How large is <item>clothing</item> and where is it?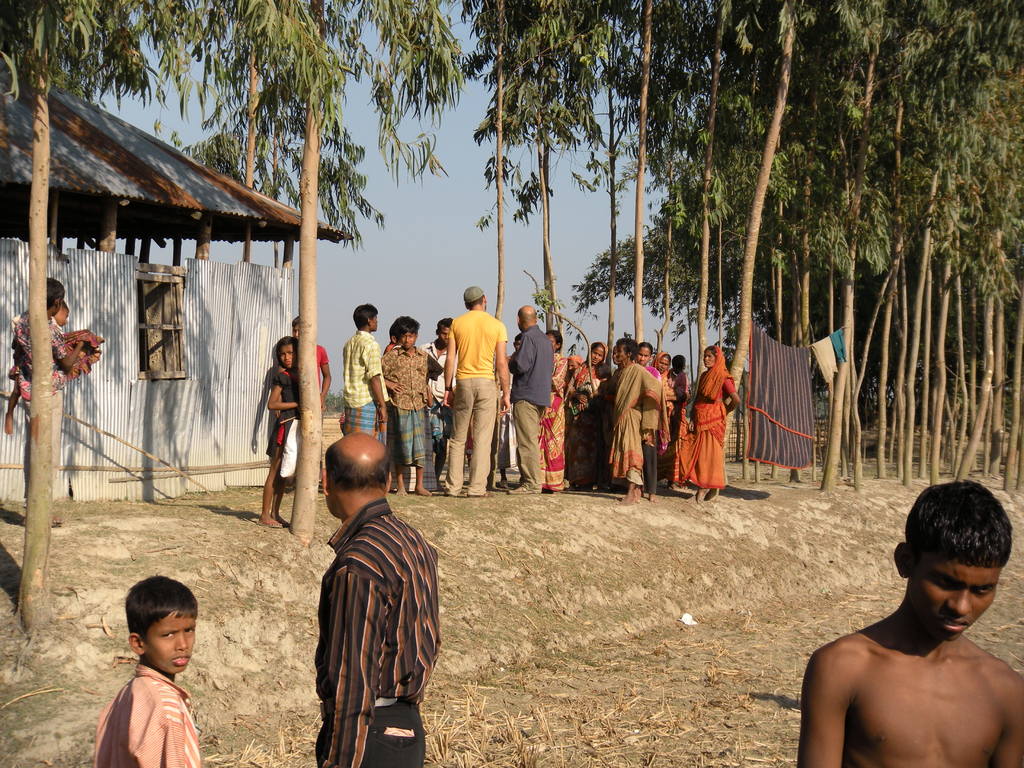
Bounding box: 316,696,424,767.
